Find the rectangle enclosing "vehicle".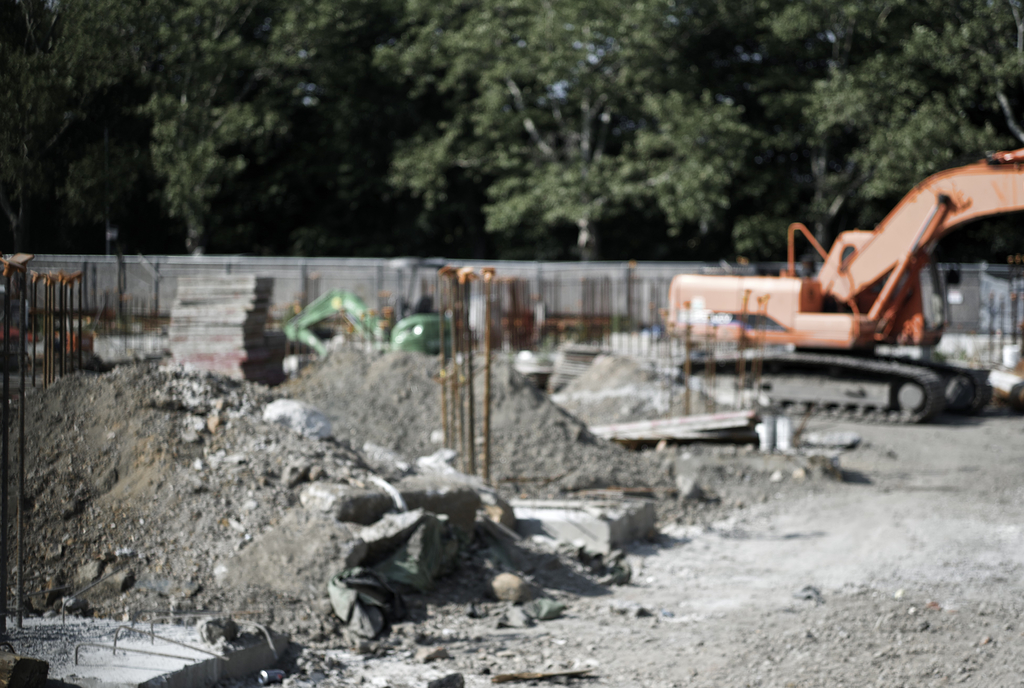
[257, 290, 461, 373].
